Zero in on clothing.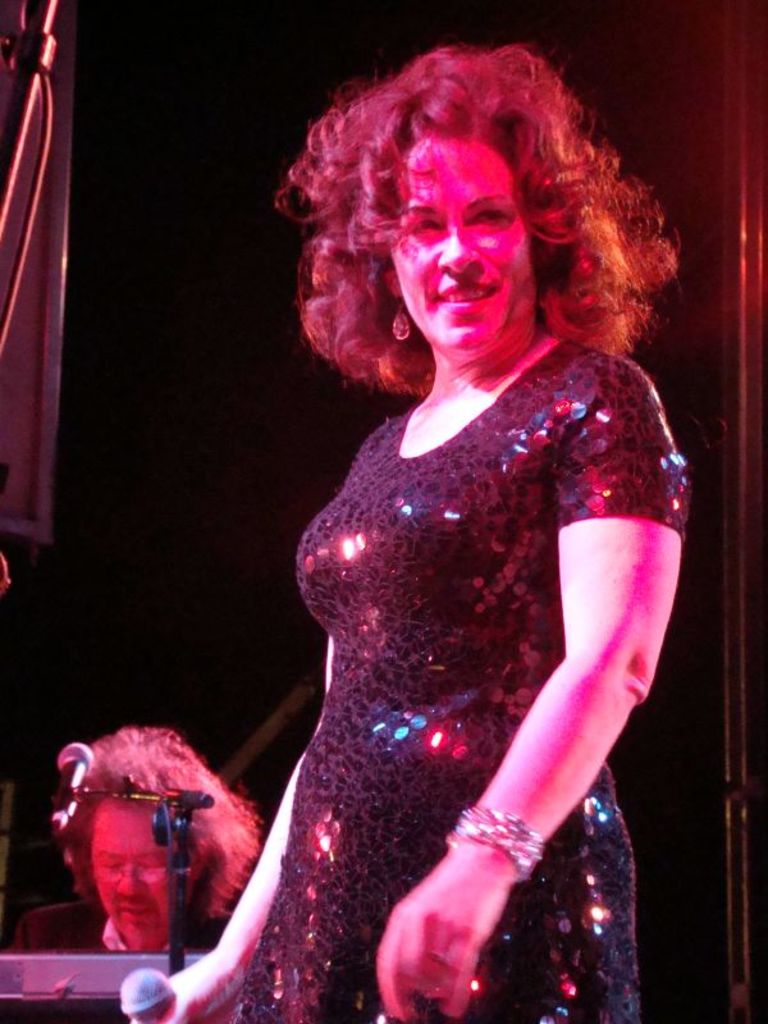
Zeroed in: [242,308,676,1002].
